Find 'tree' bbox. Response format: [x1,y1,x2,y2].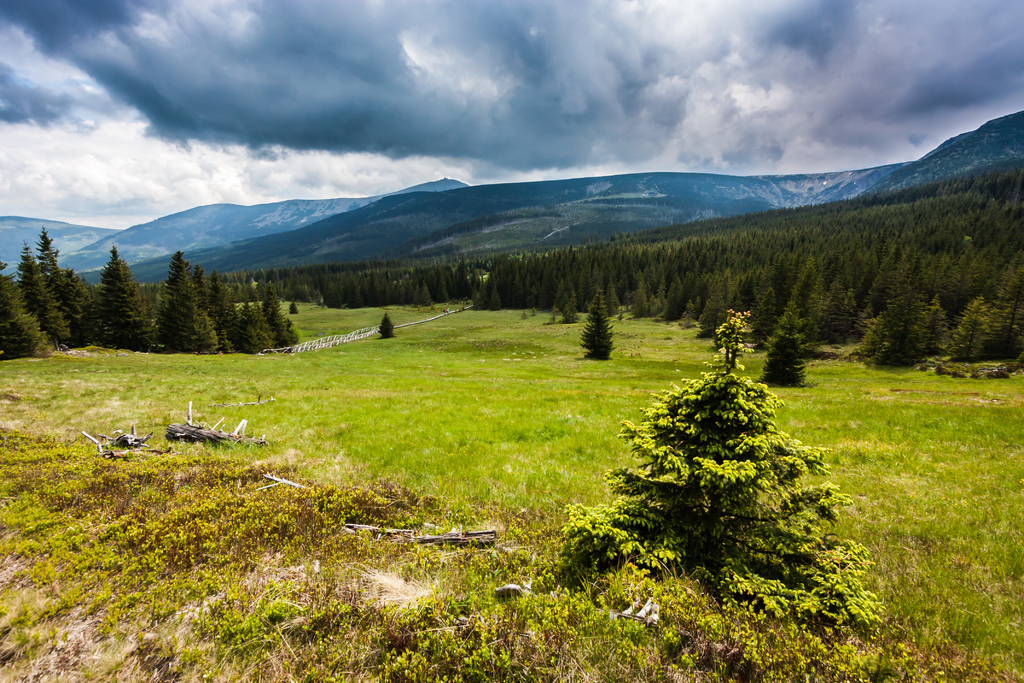
[351,277,364,309].
